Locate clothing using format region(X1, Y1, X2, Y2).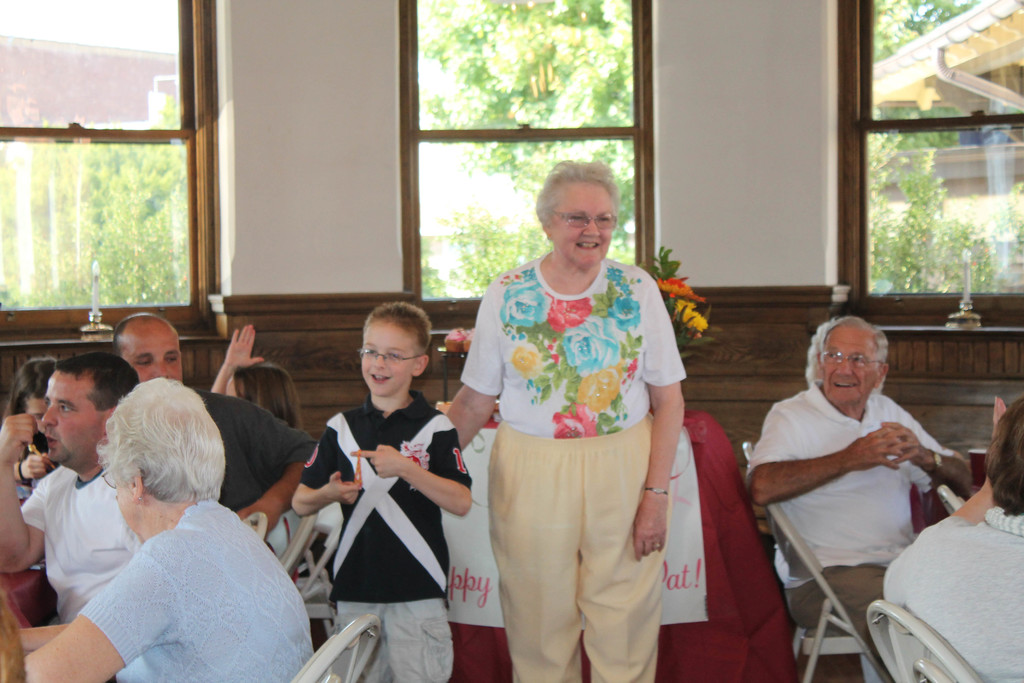
region(184, 379, 318, 513).
